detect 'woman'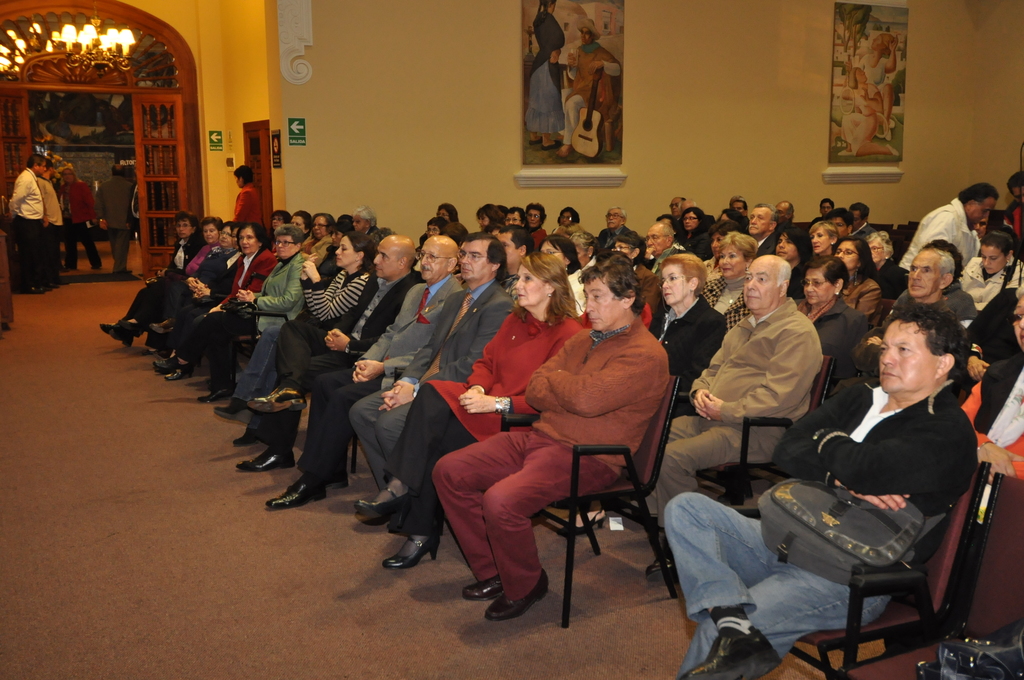
pyautogui.locateOnScreen(825, 237, 879, 325)
